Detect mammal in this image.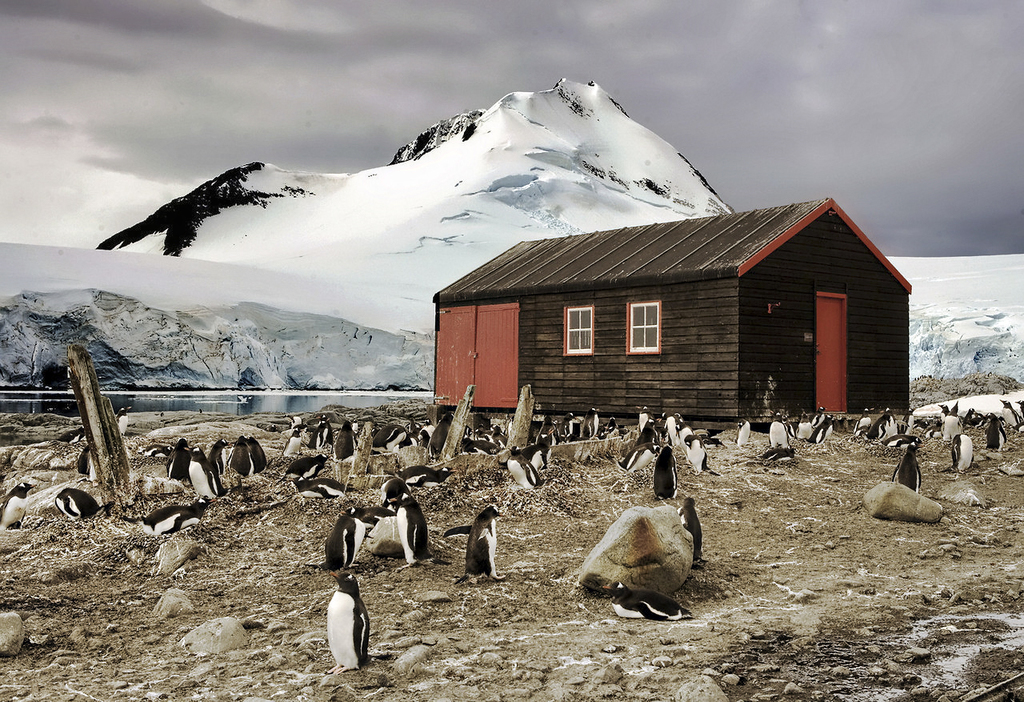
Detection: 139/498/214/536.
